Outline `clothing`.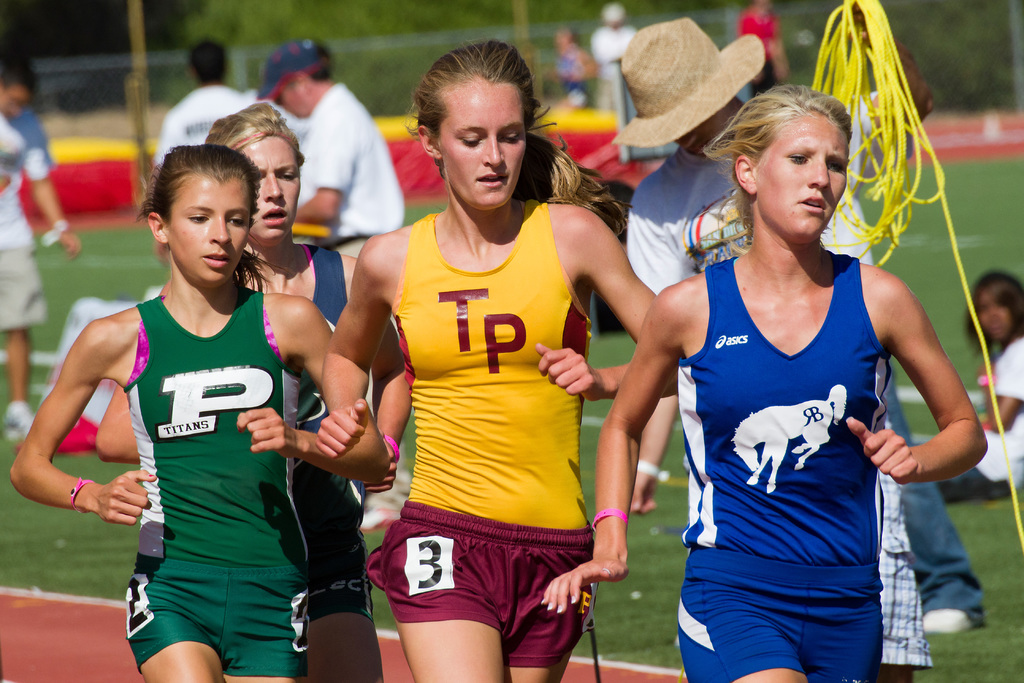
Outline: x1=308, y1=81, x2=409, y2=256.
